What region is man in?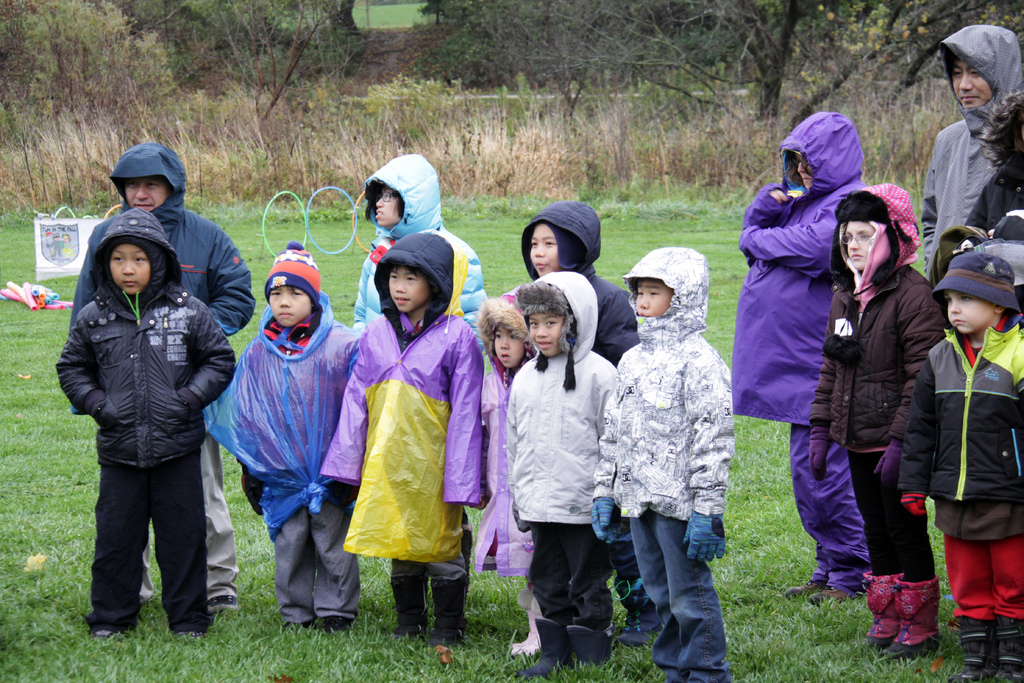
[x1=921, y1=32, x2=1023, y2=255].
